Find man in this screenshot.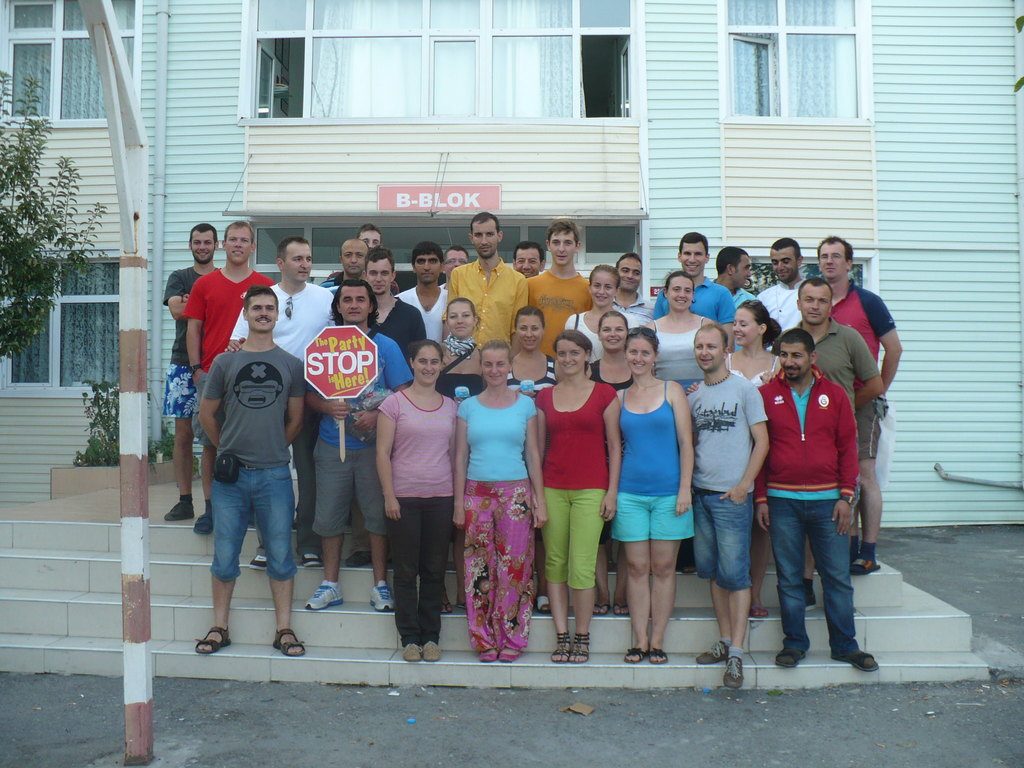
The bounding box for man is [440, 209, 533, 364].
